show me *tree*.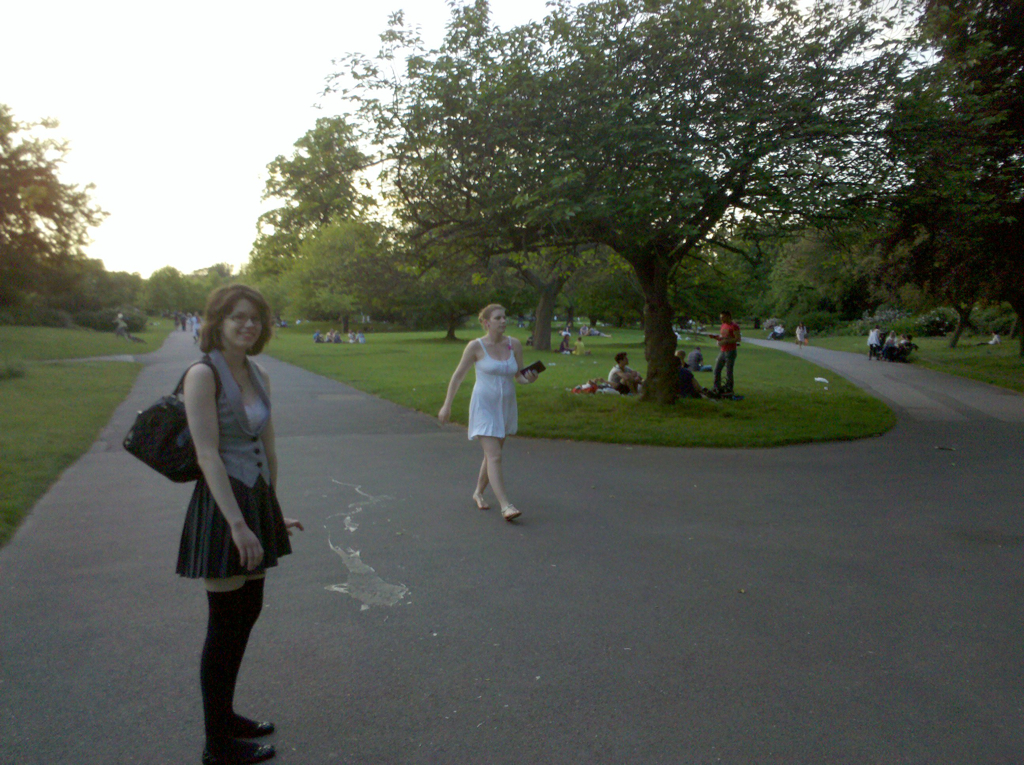
*tree* is here: [left=0, top=98, right=96, bottom=340].
